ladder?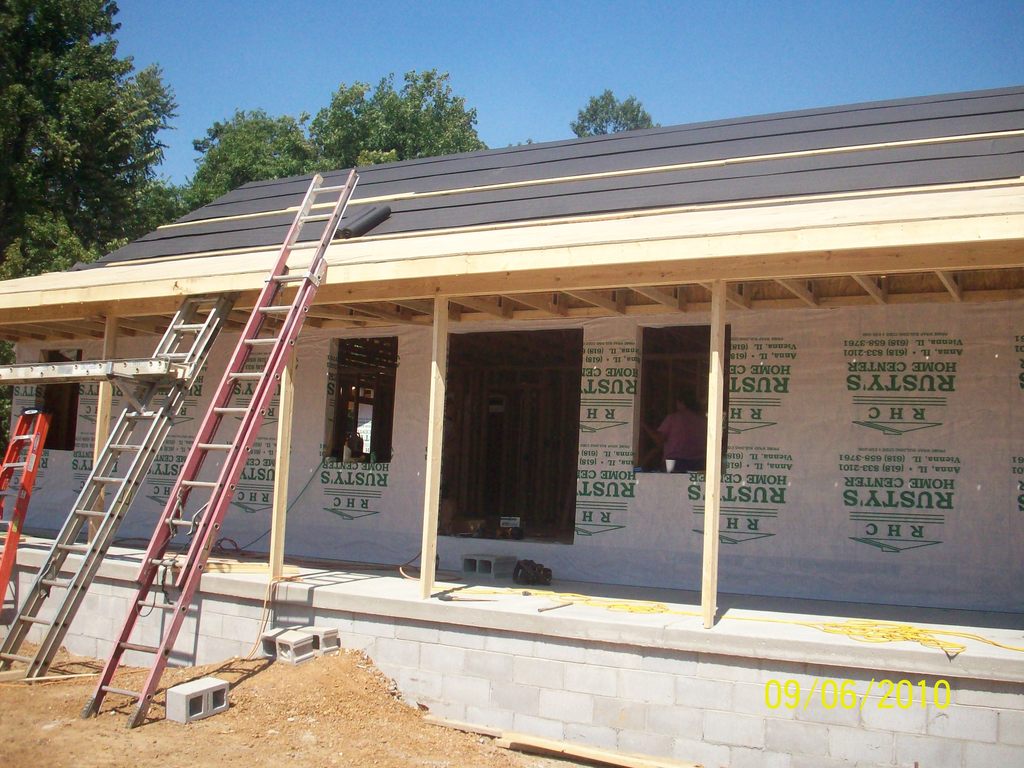
select_region(81, 165, 361, 728)
